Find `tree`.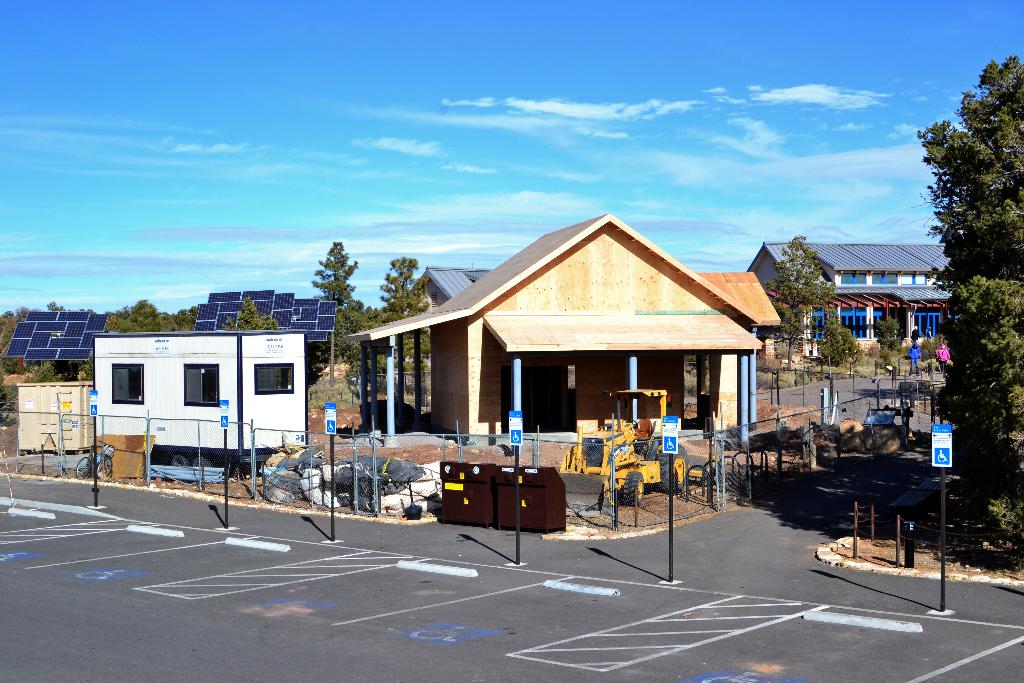
box(223, 300, 282, 329).
